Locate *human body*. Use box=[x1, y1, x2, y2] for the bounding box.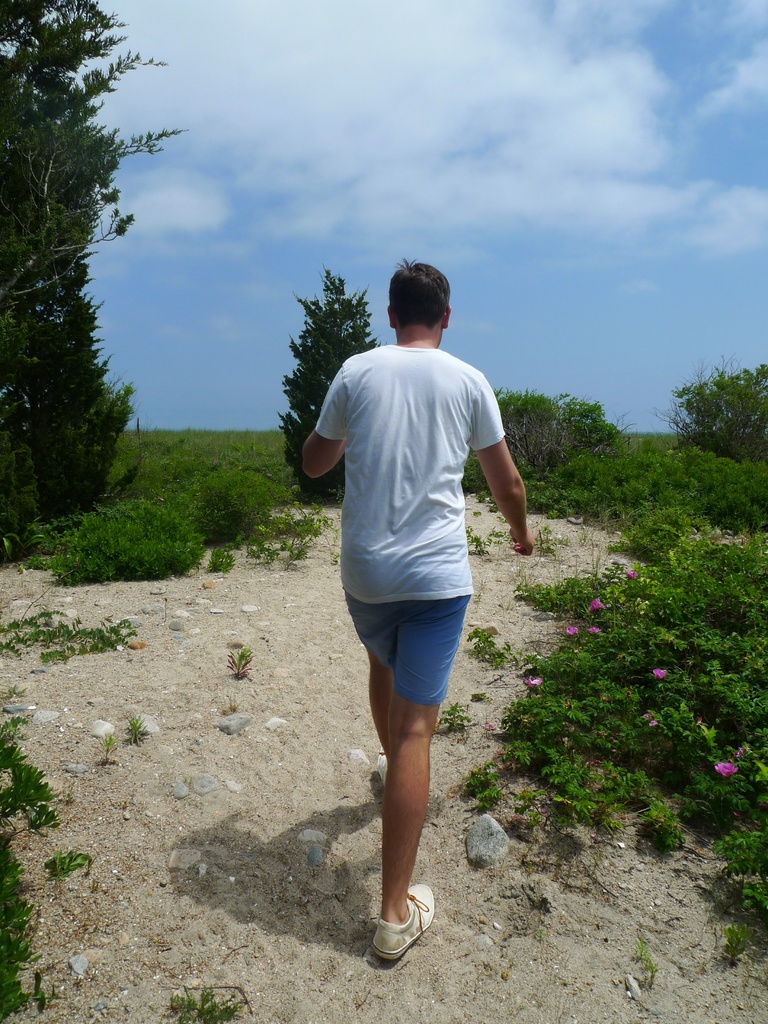
box=[284, 260, 538, 966].
